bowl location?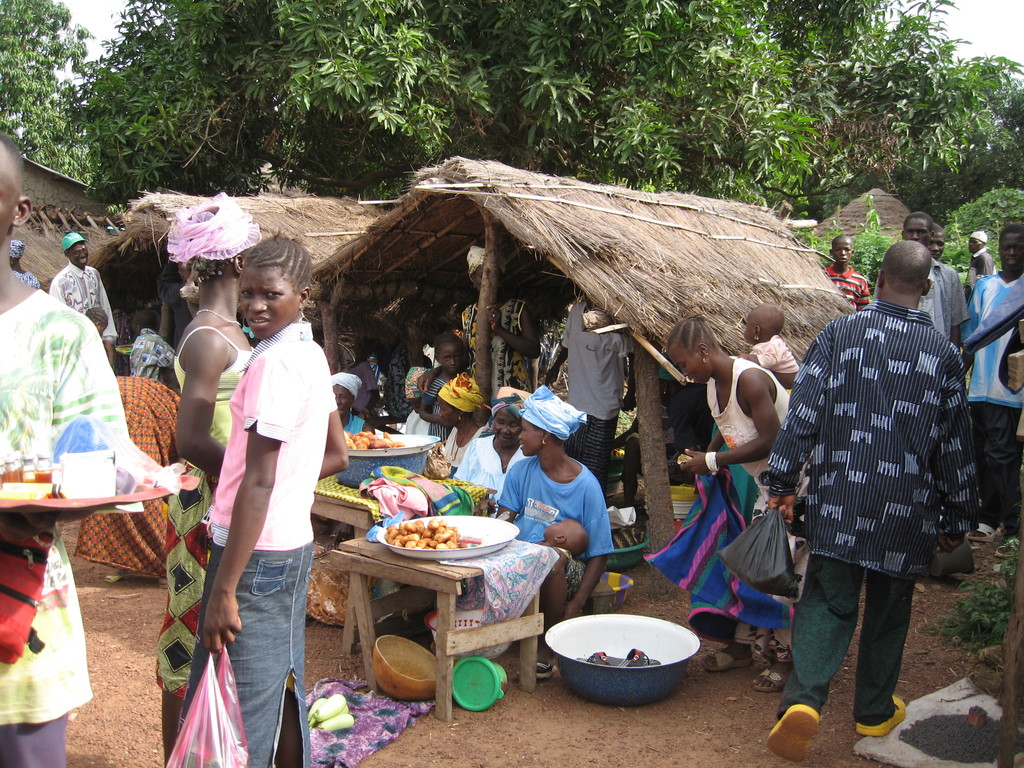
<box>547,623,707,703</box>
